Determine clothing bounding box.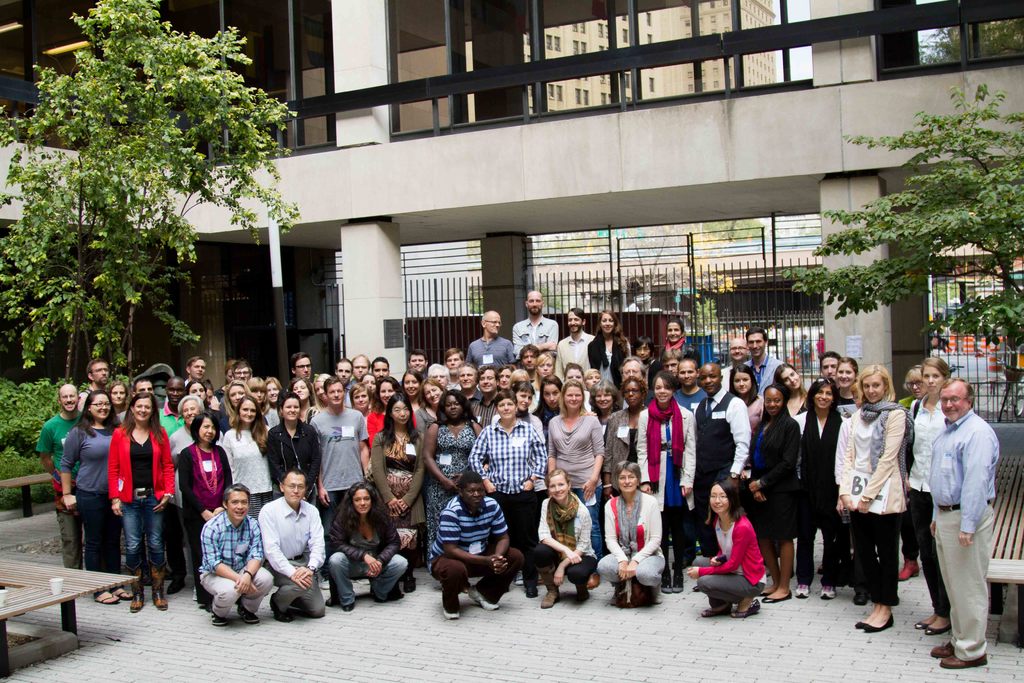
Determined: (550, 408, 611, 555).
